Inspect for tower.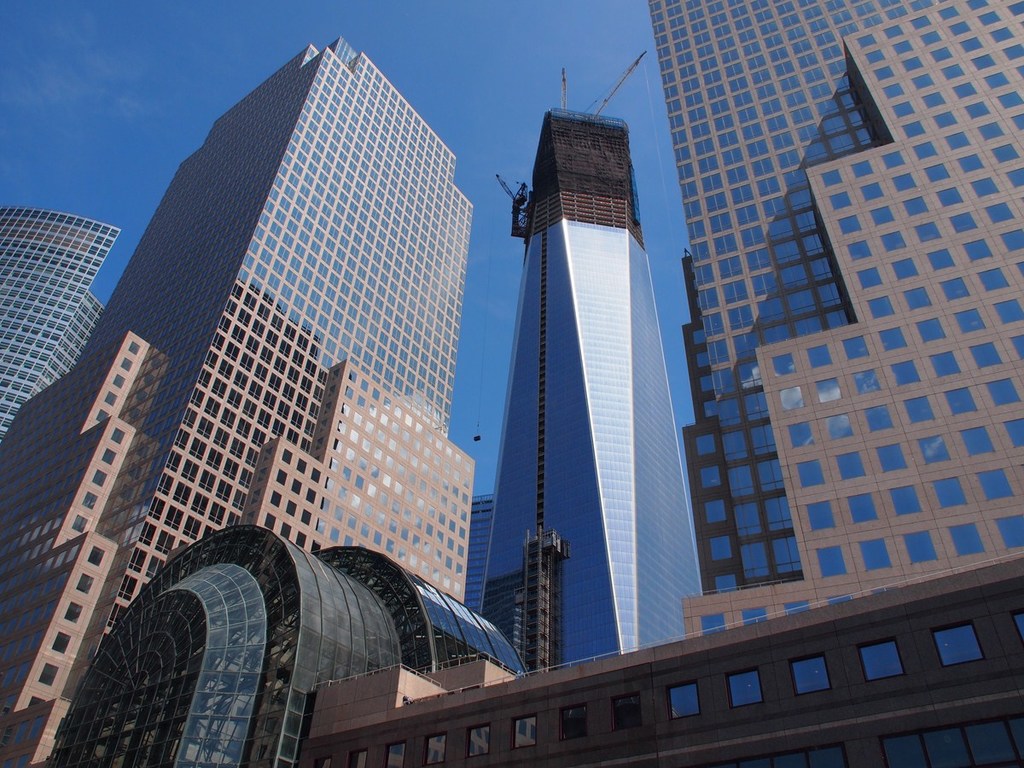
Inspection: bbox(0, 30, 478, 767).
